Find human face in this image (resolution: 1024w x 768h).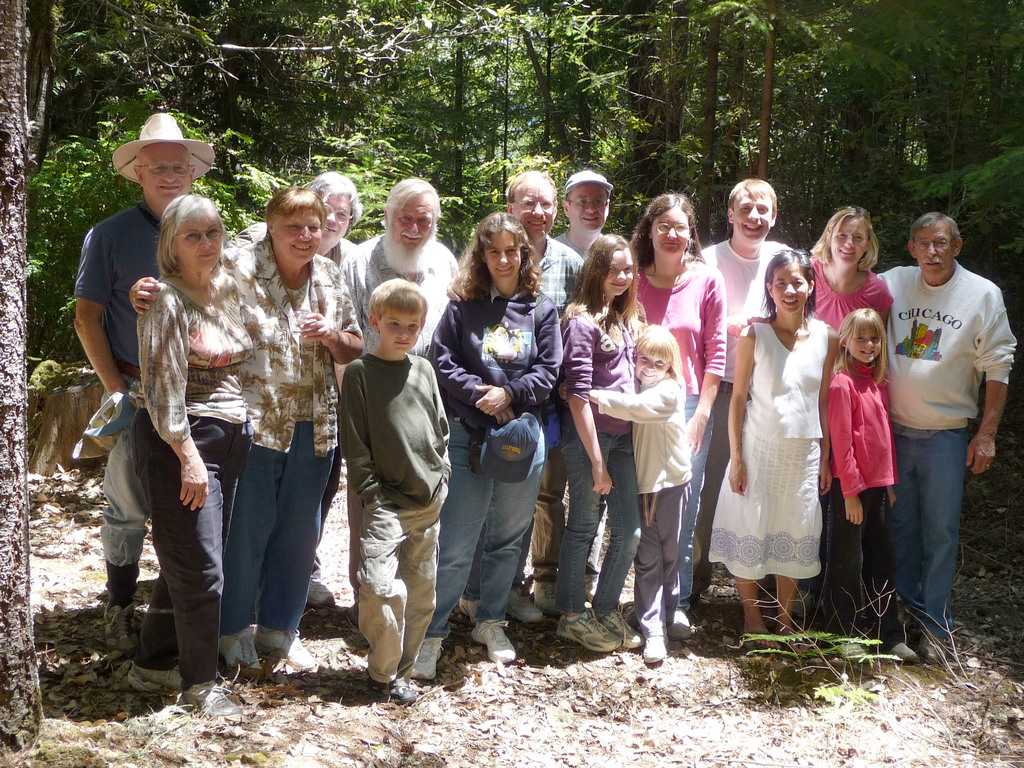
pyautogui.locateOnScreen(510, 180, 554, 238).
